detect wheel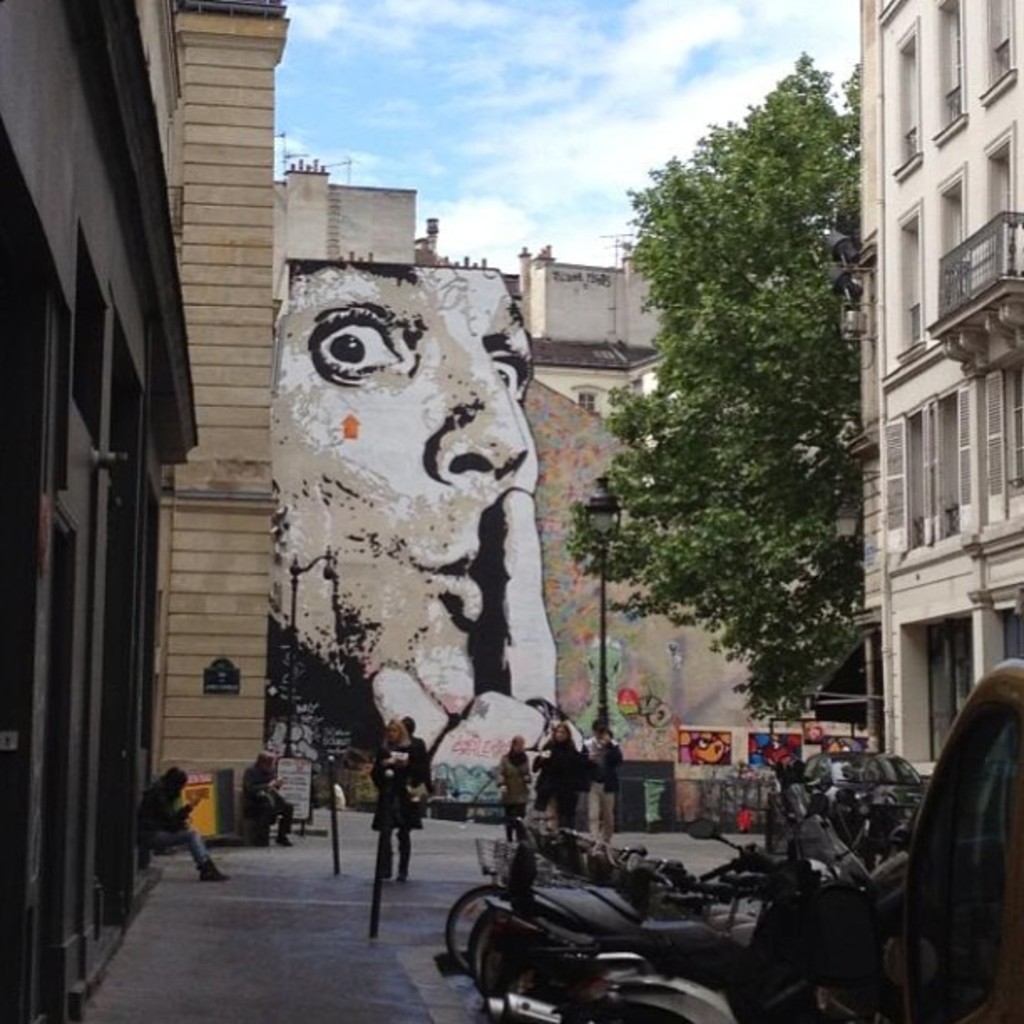
detection(445, 882, 512, 977)
